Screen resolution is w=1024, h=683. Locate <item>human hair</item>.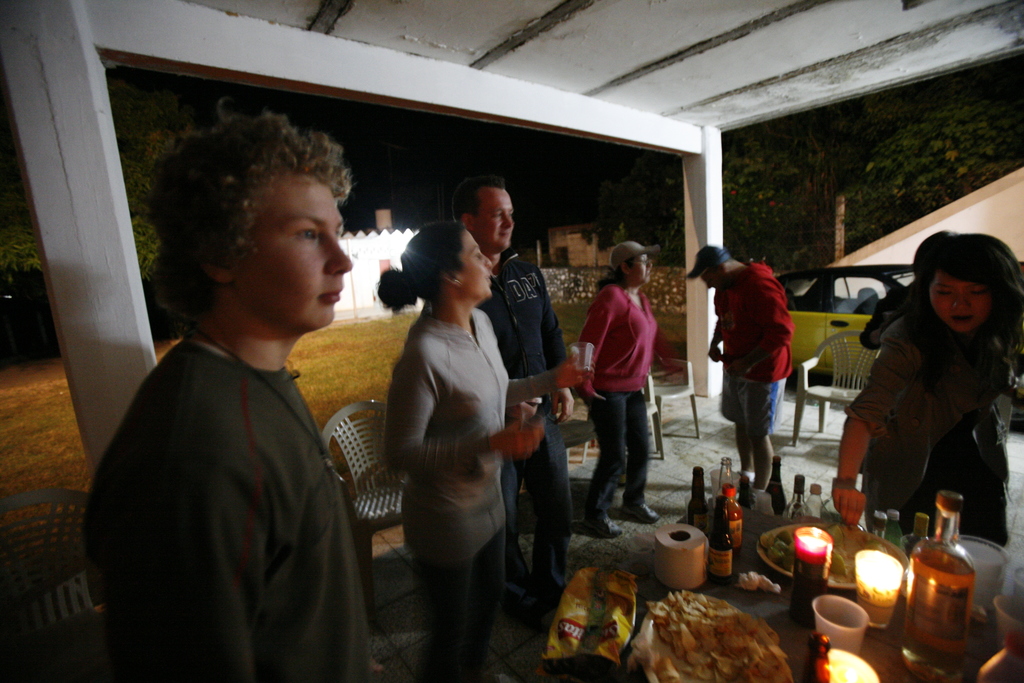
[left=898, top=226, right=1023, bottom=365].
